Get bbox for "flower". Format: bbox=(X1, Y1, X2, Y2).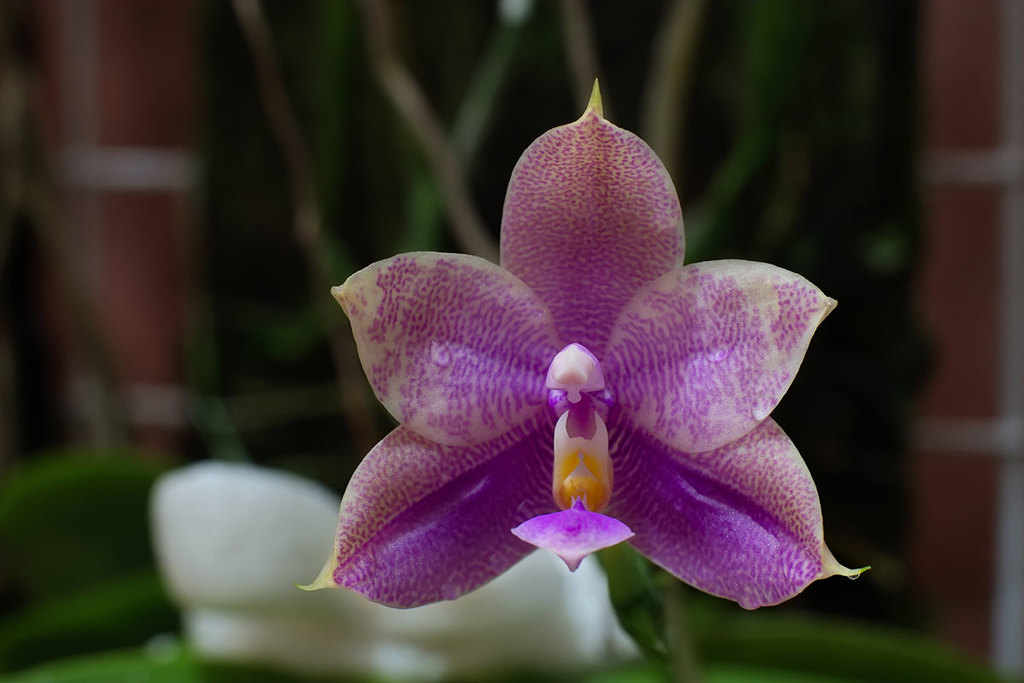
bbox=(294, 81, 875, 622).
